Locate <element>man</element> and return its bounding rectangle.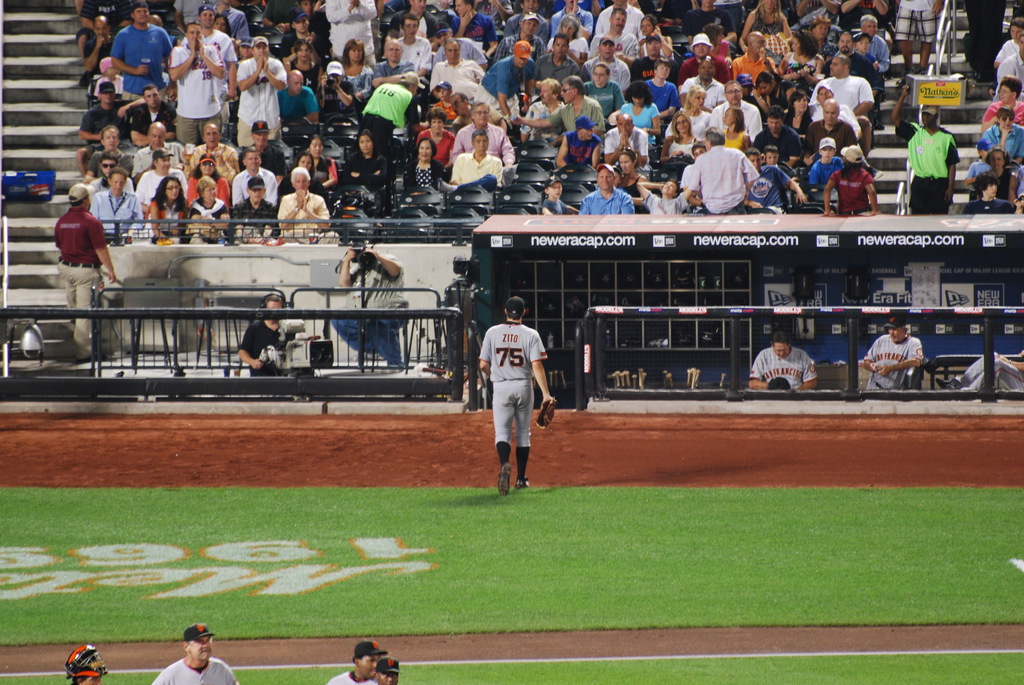
x1=678, y1=143, x2=710, y2=214.
